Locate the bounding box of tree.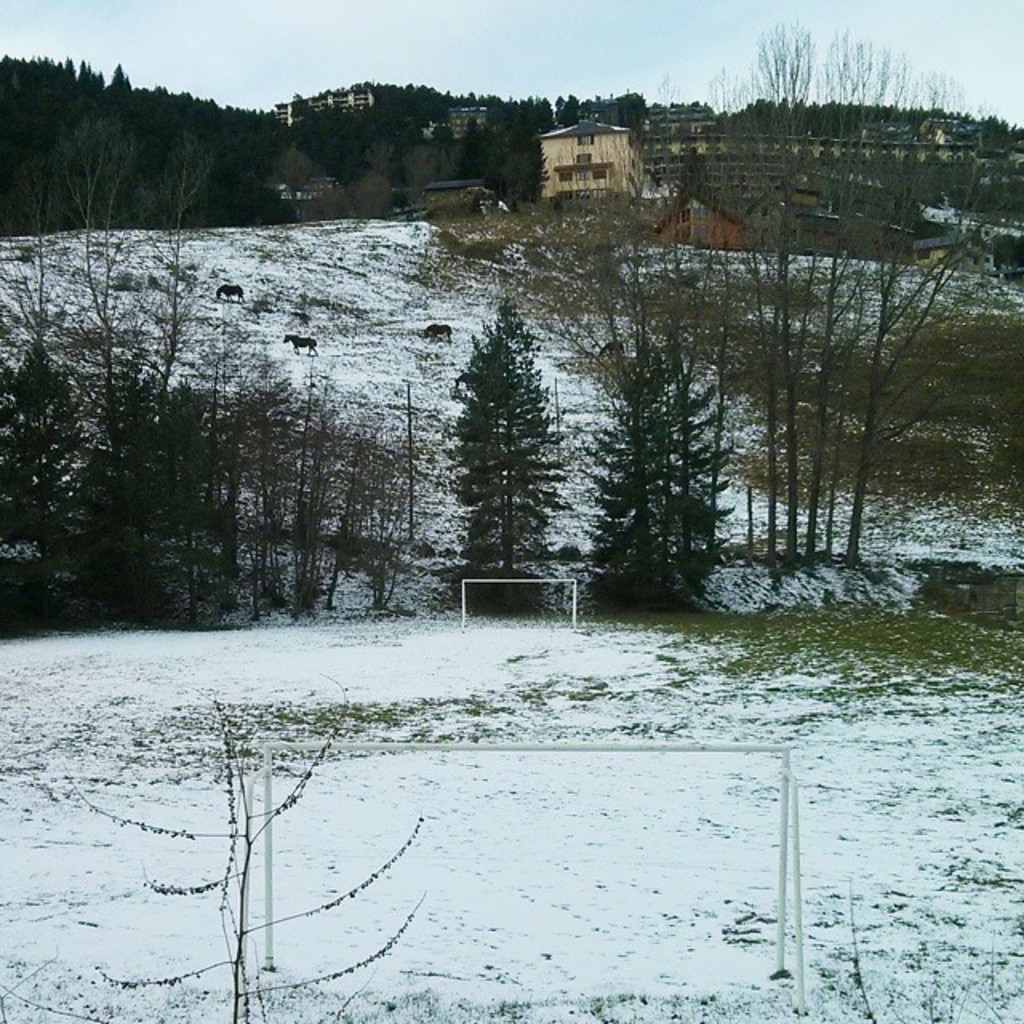
Bounding box: pyautogui.locateOnScreen(427, 290, 586, 610).
